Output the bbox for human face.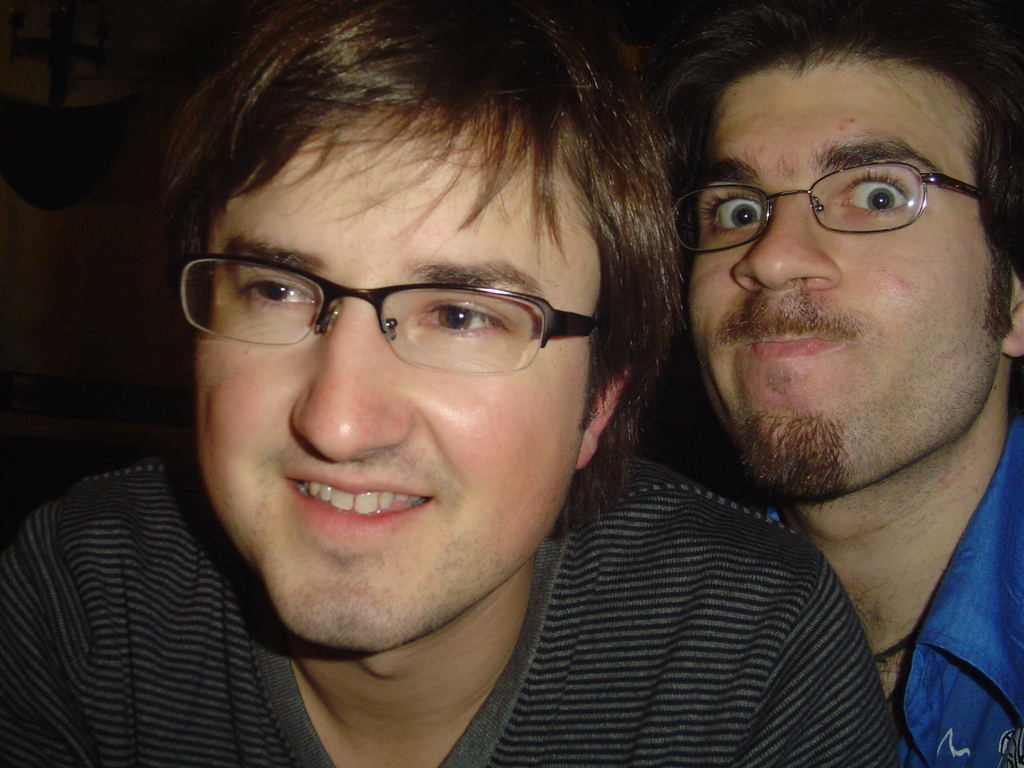
detection(689, 62, 998, 498).
